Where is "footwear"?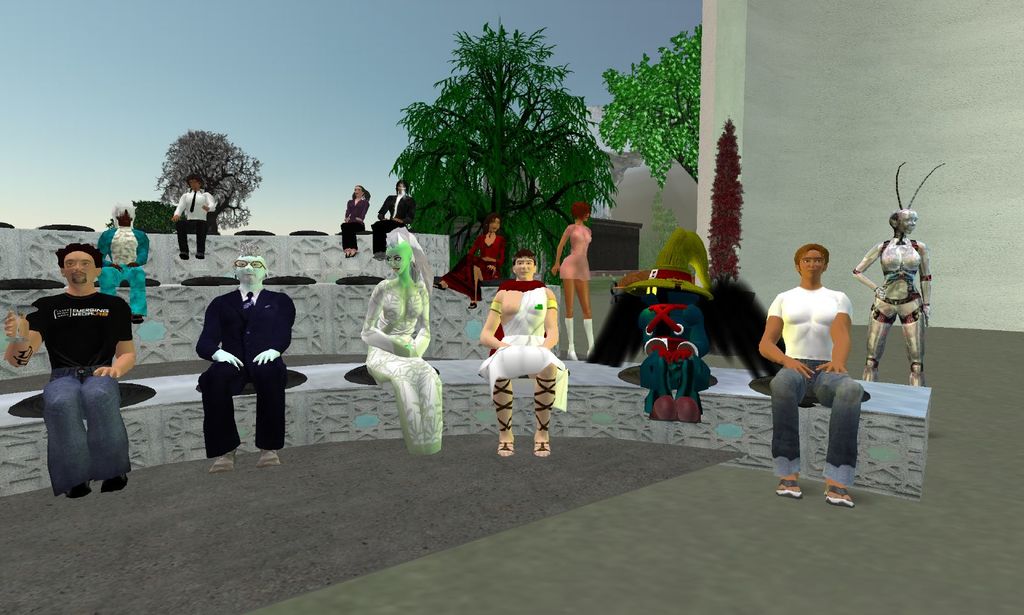
<box>100,474,125,490</box>.
